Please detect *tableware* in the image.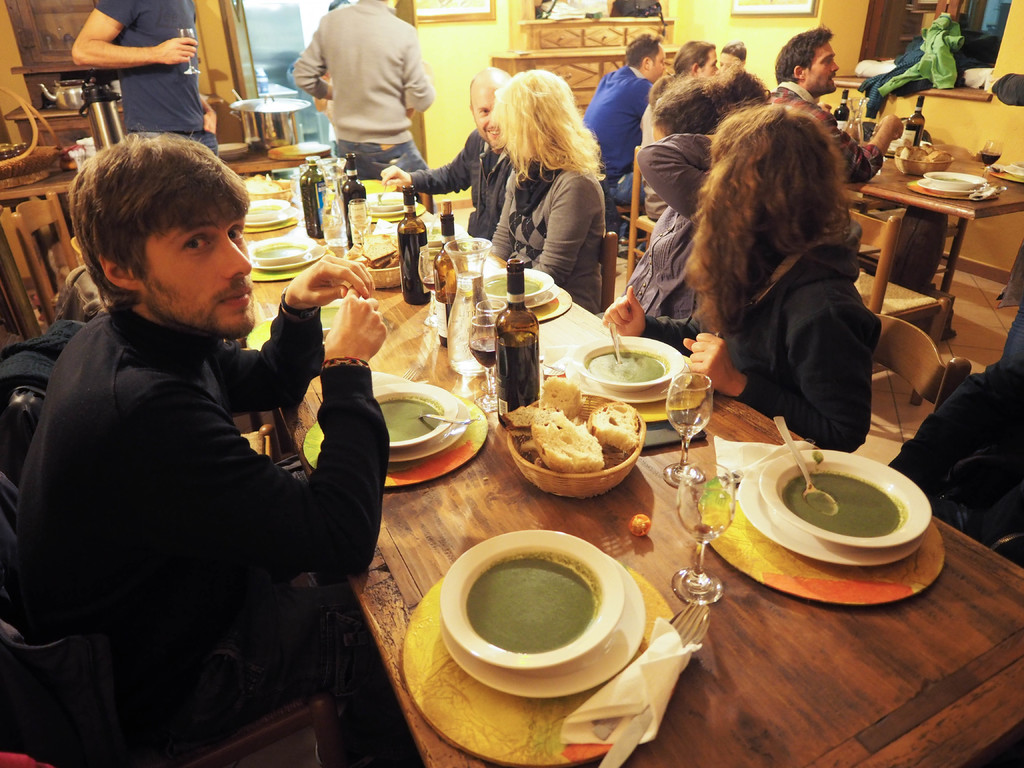
[left=586, top=595, right=716, bottom=746].
